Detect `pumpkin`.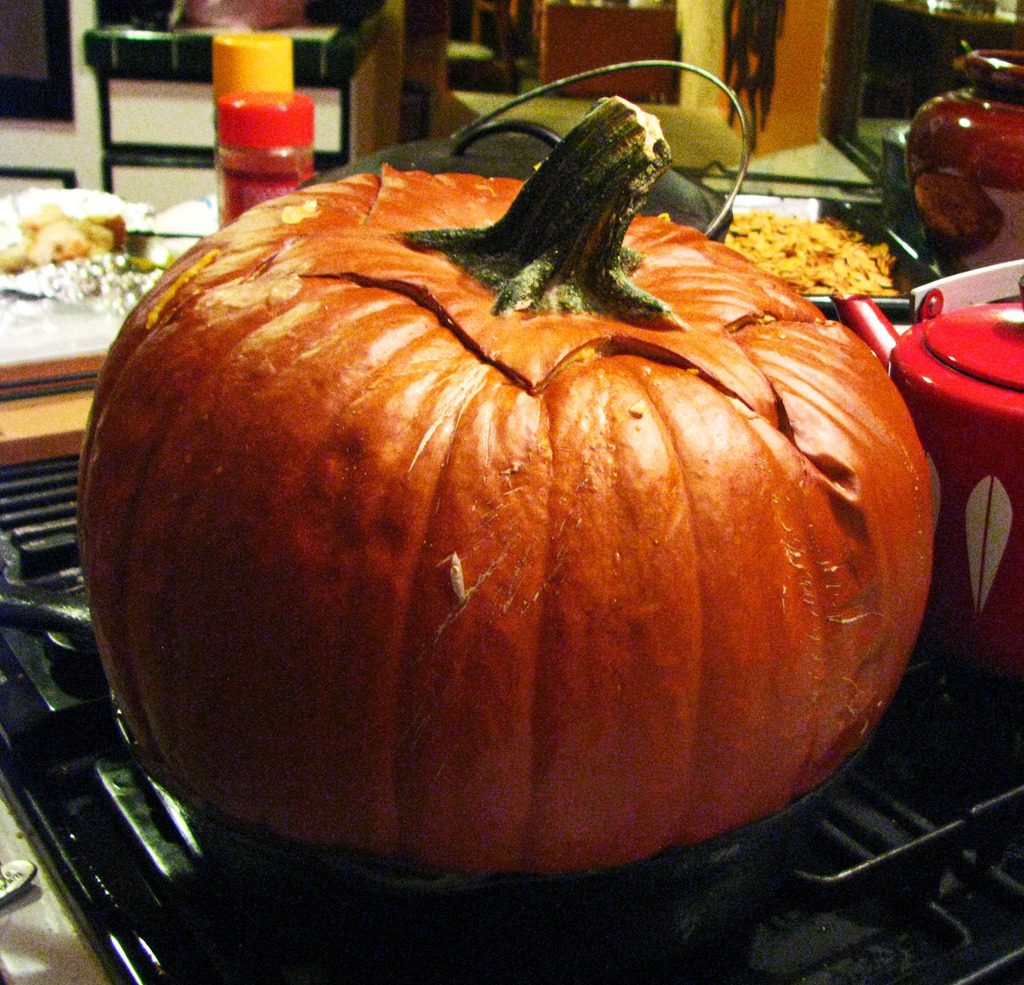
Detected at (80, 92, 937, 872).
